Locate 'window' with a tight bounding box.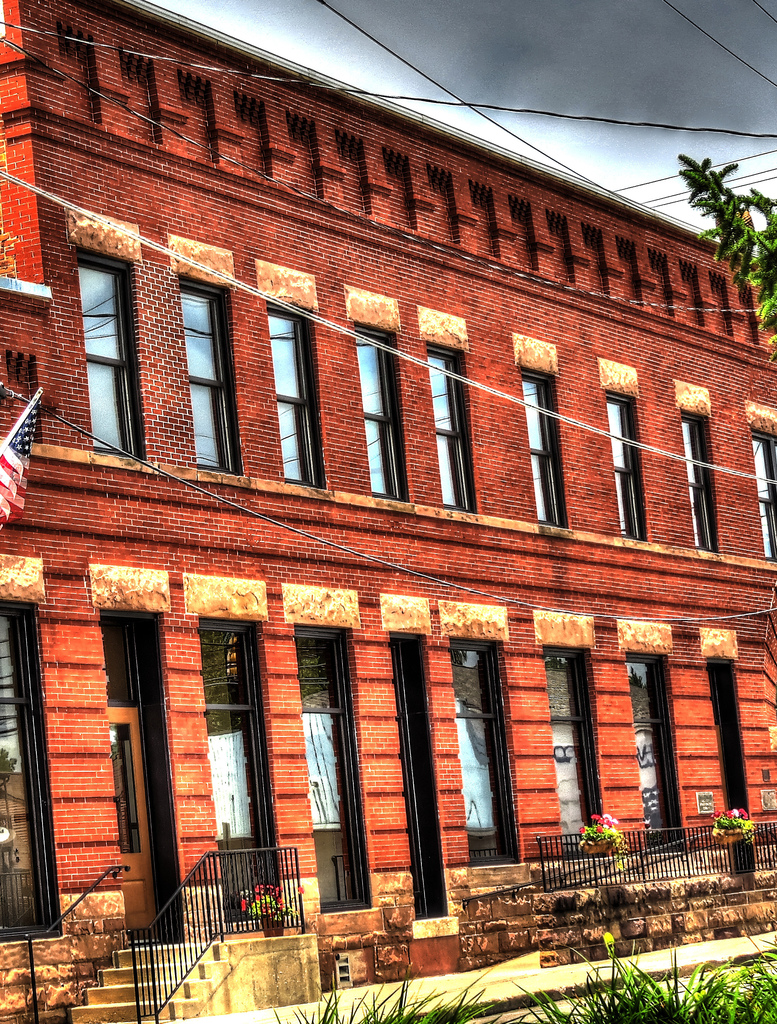
left=354, top=330, right=400, bottom=495.
